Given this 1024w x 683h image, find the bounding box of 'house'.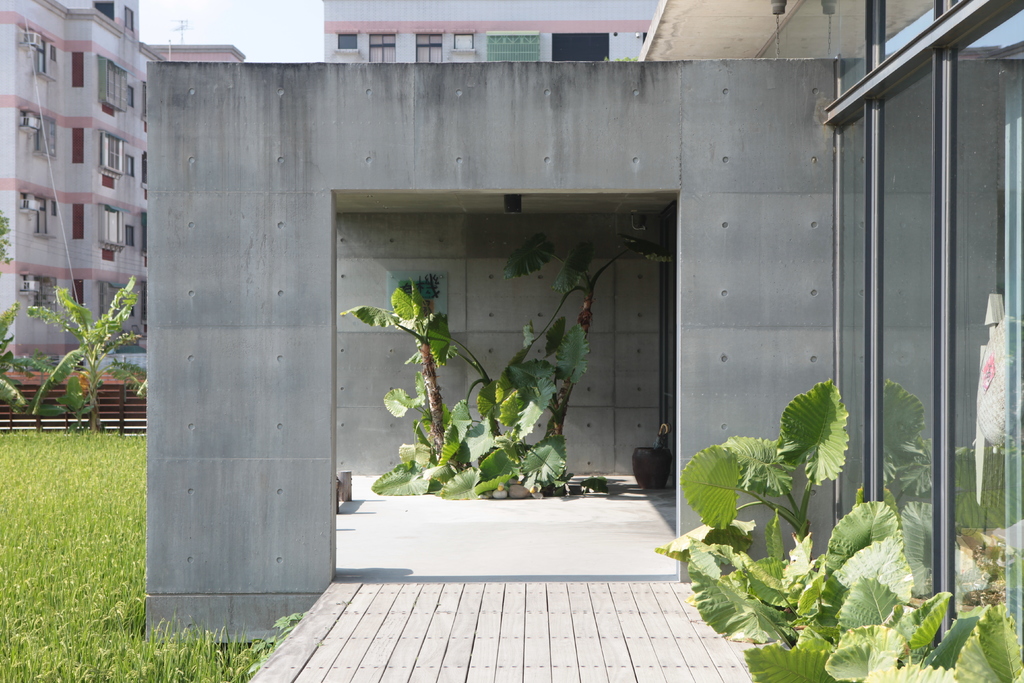
(left=0, top=0, right=247, bottom=389).
